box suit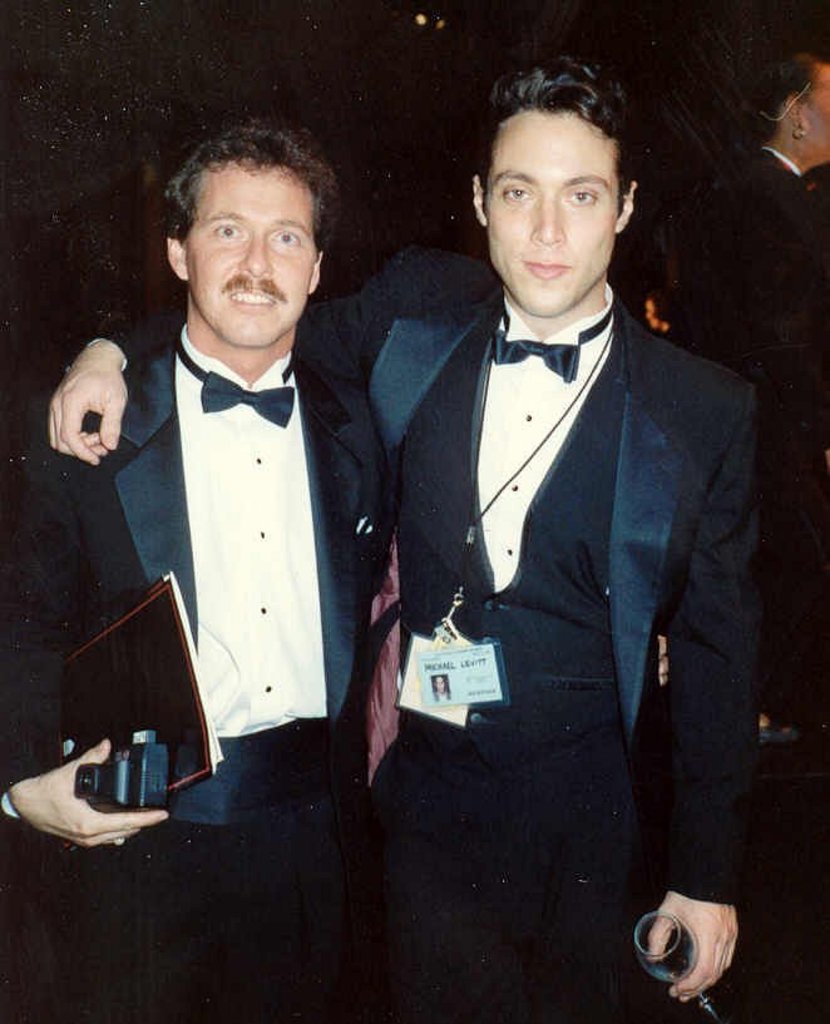
(88,234,766,1023)
